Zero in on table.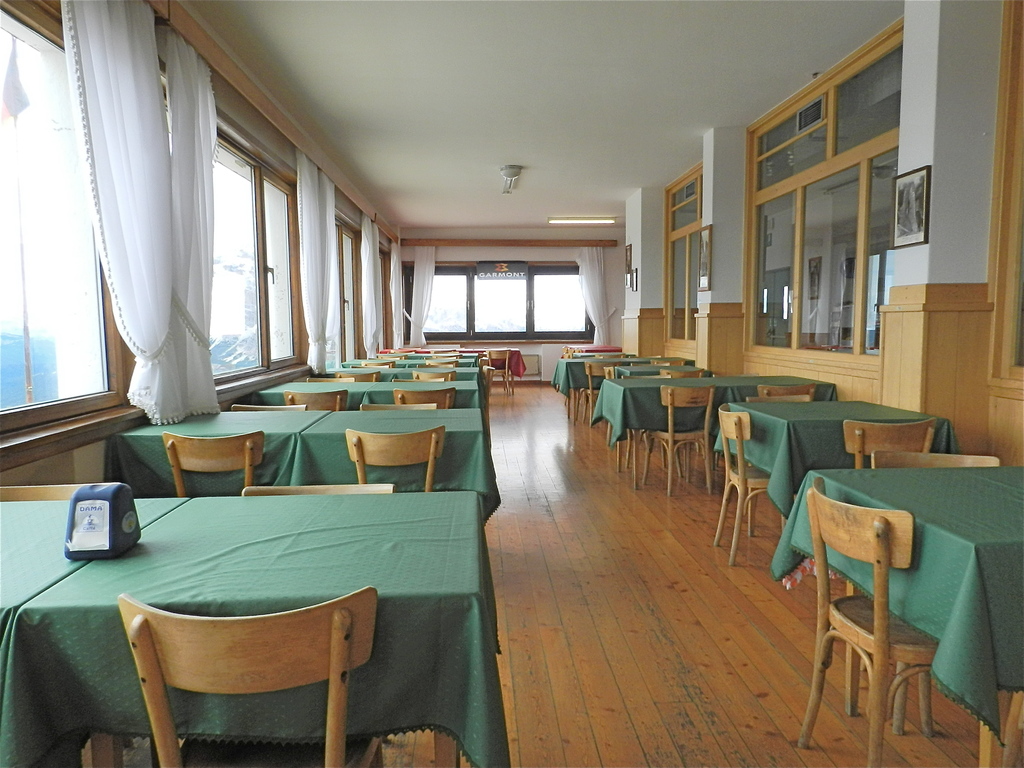
Zeroed in: {"left": 717, "top": 400, "right": 959, "bottom": 535}.
